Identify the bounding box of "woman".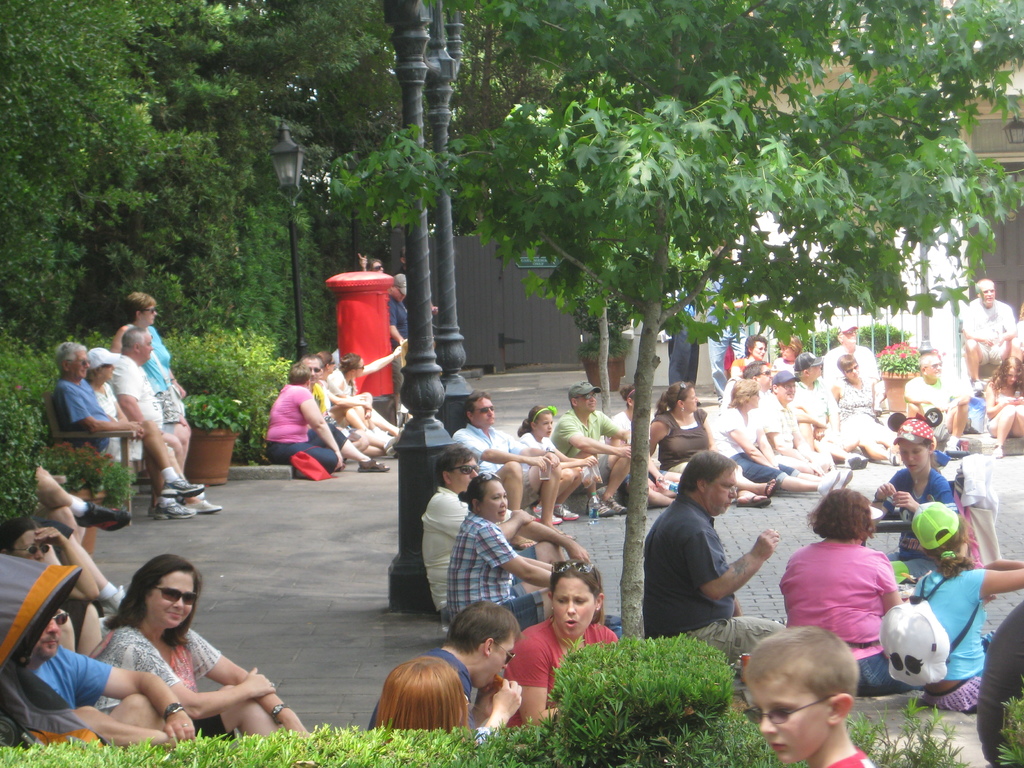
detection(68, 543, 288, 748).
